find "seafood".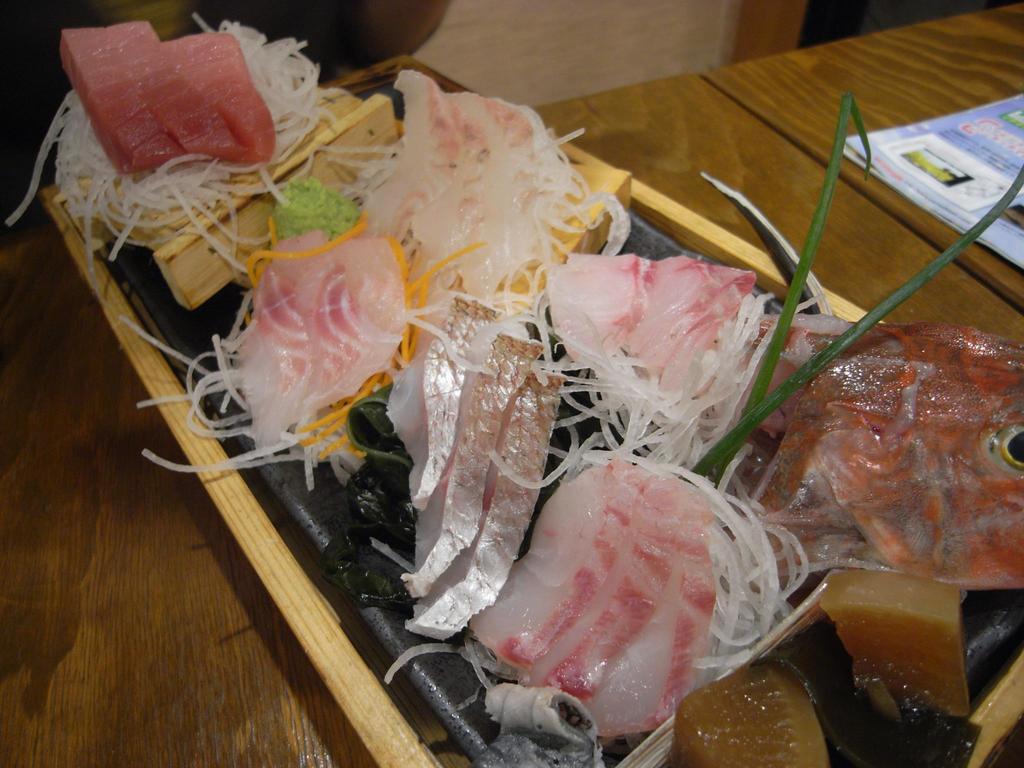
l=402, t=371, r=563, b=641.
